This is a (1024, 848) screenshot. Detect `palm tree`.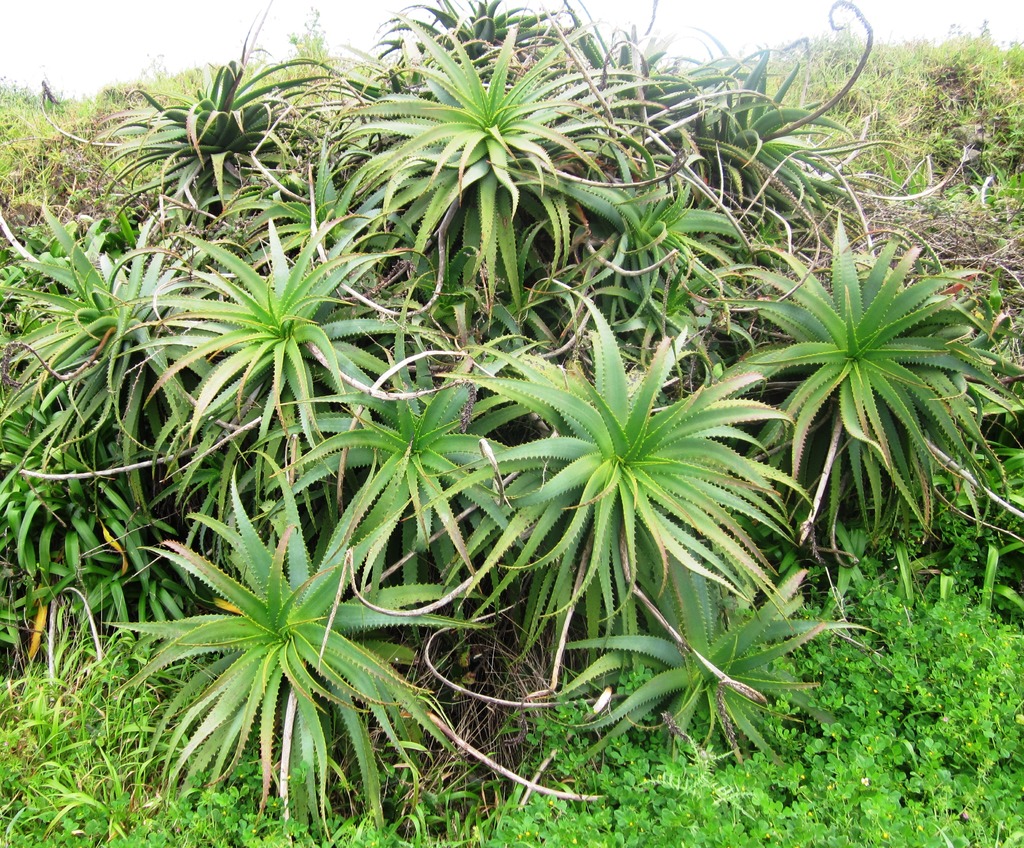
162/518/419/722.
